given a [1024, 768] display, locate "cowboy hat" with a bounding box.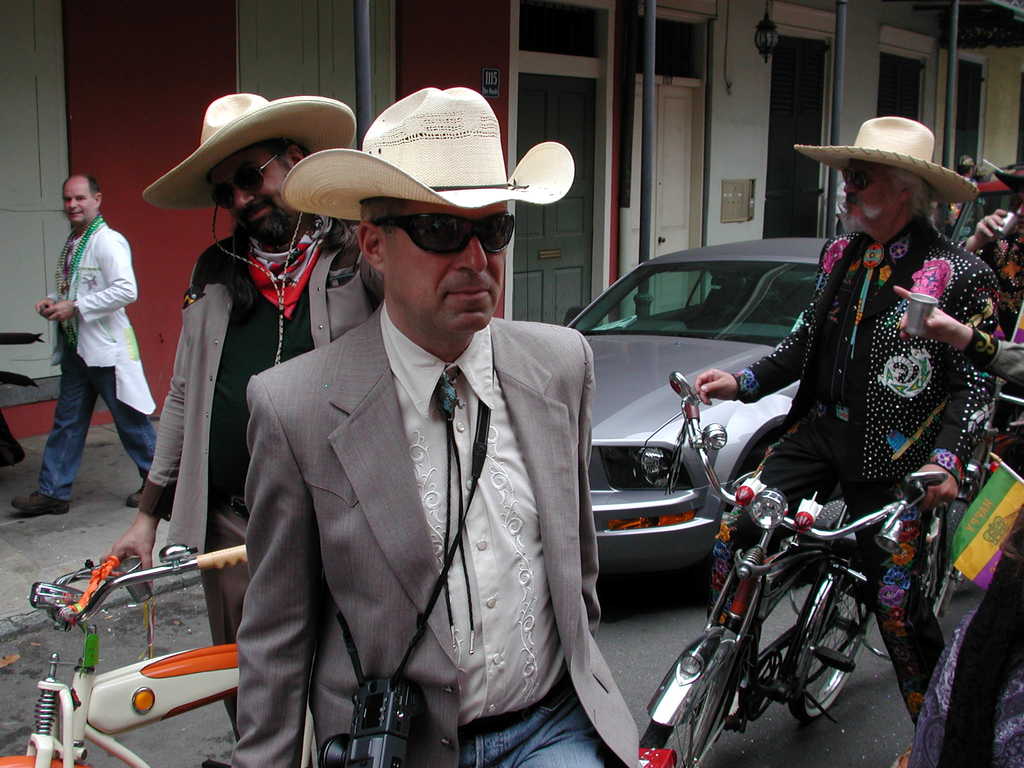
Located: <box>141,93,352,367</box>.
